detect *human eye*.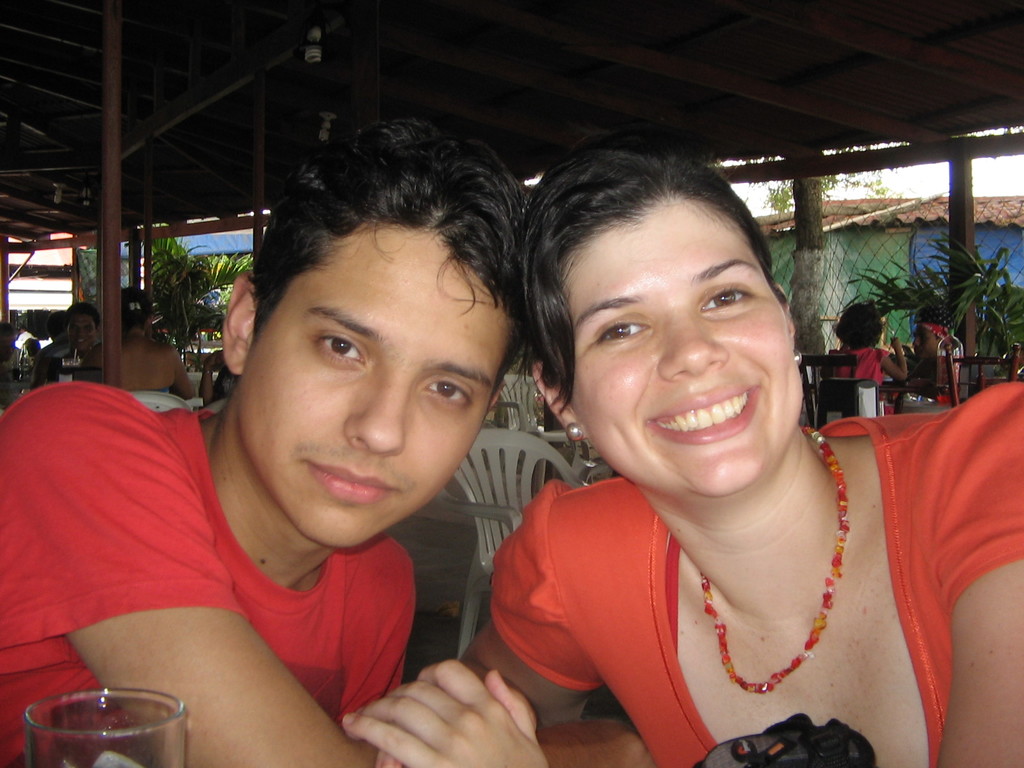
Detected at rect(305, 328, 365, 371).
